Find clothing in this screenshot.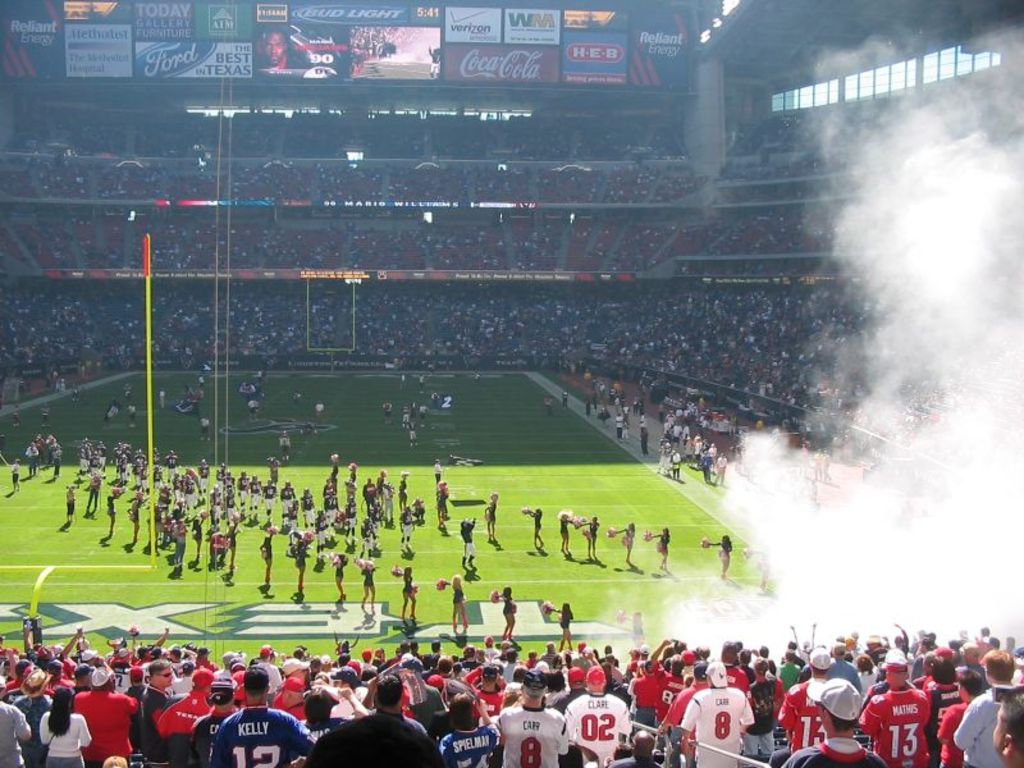
The bounding box for clothing is {"left": 602, "top": 387, "right": 608, "bottom": 404}.
